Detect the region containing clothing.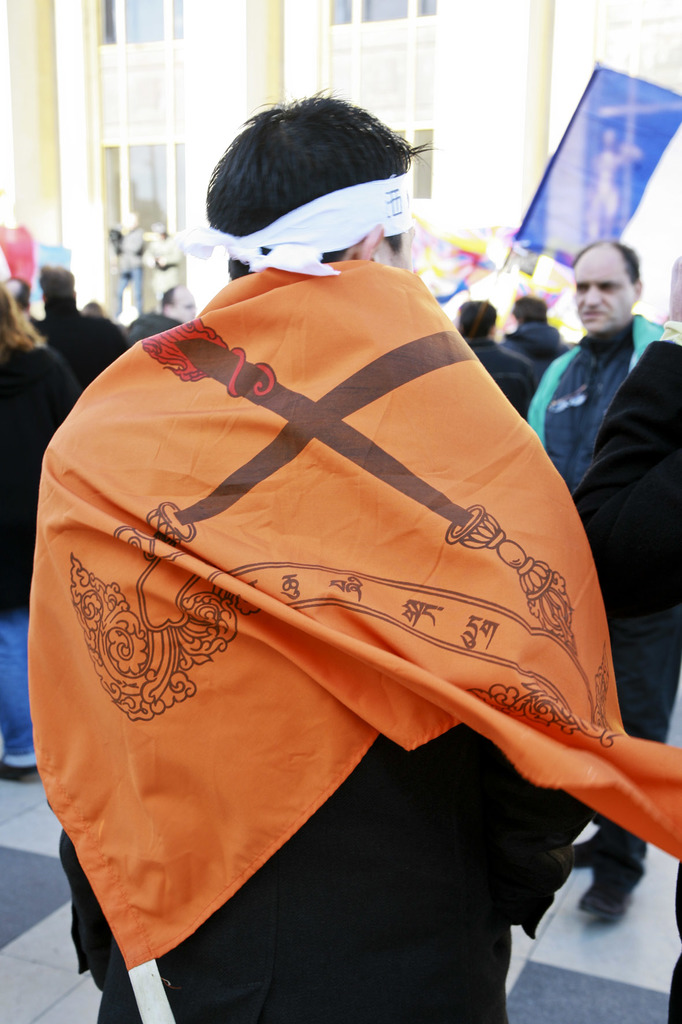
box=[43, 233, 607, 1016].
